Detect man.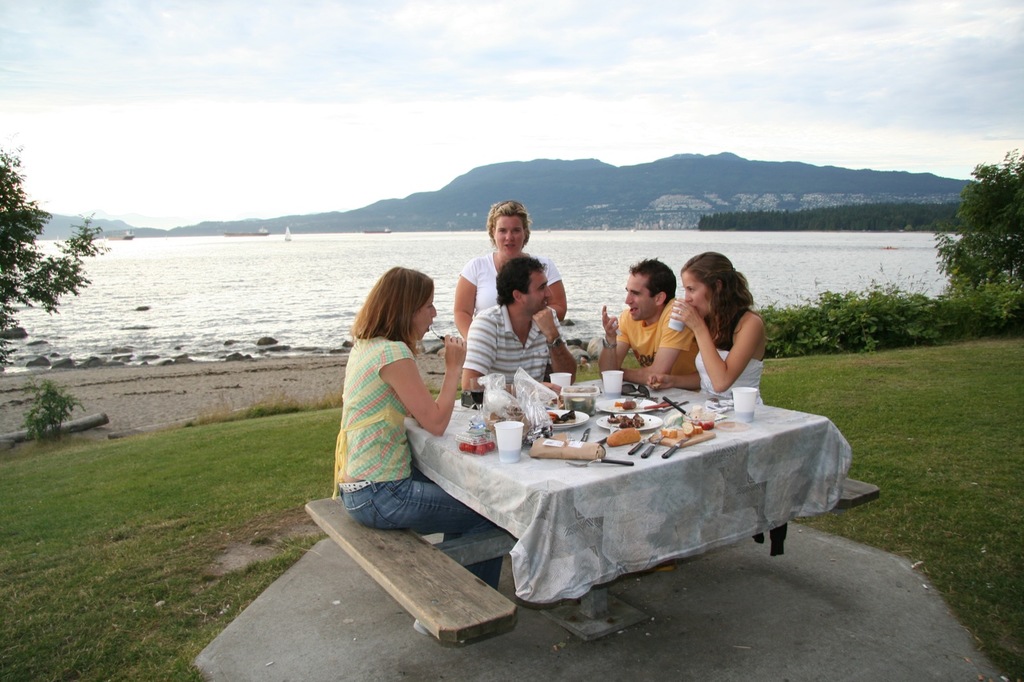
Detected at 595,256,703,383.
